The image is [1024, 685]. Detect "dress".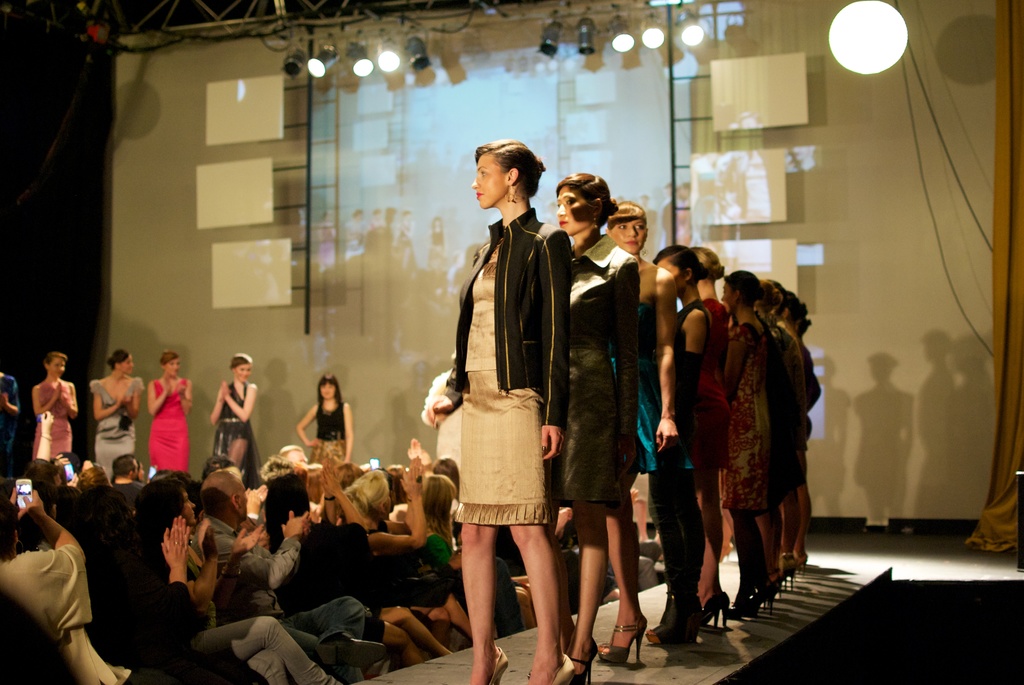
Detection: (left=543, top=255, right=647, bottom=511).
